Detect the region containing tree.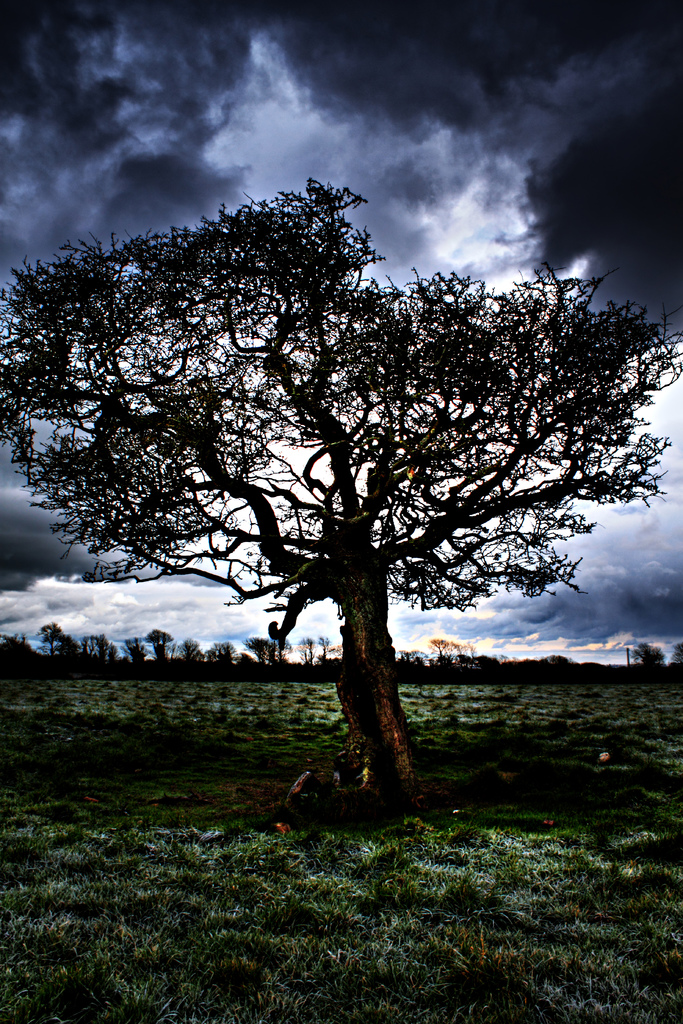
Rect(8, 161, 682, 767).
